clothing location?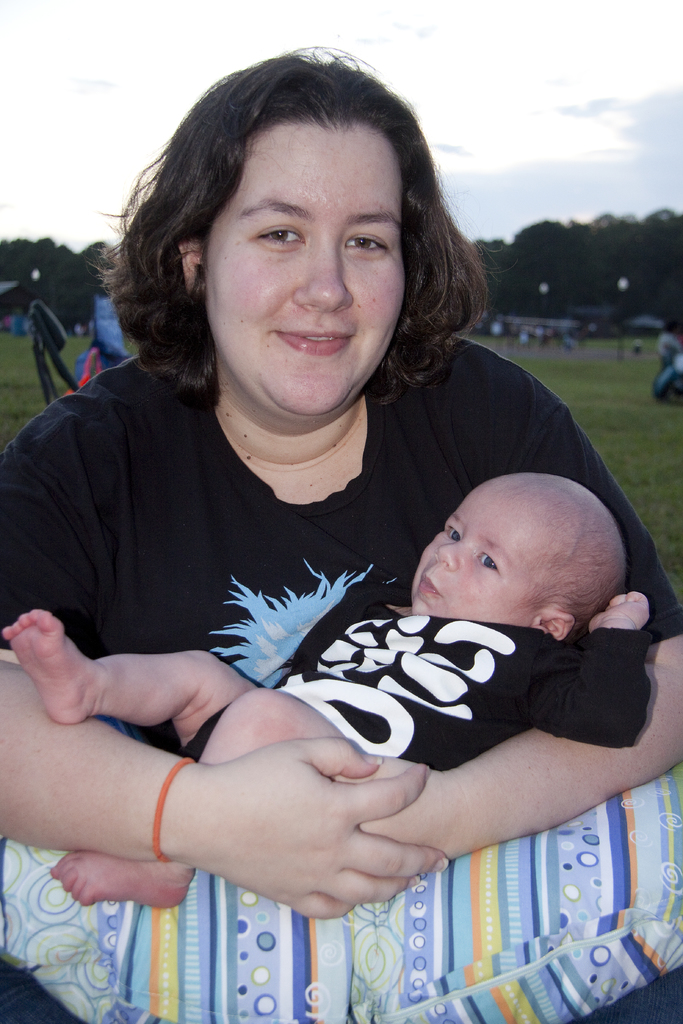
box(172, 586, 652, 776)
